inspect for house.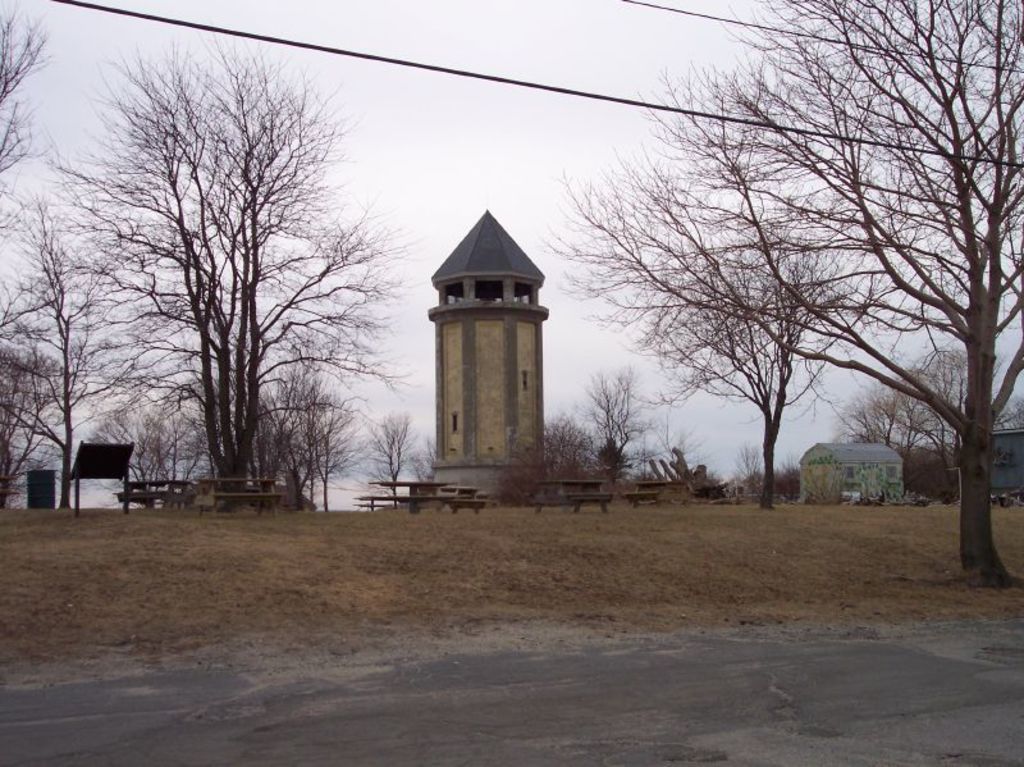
Inspection: 795 438 906 507.
